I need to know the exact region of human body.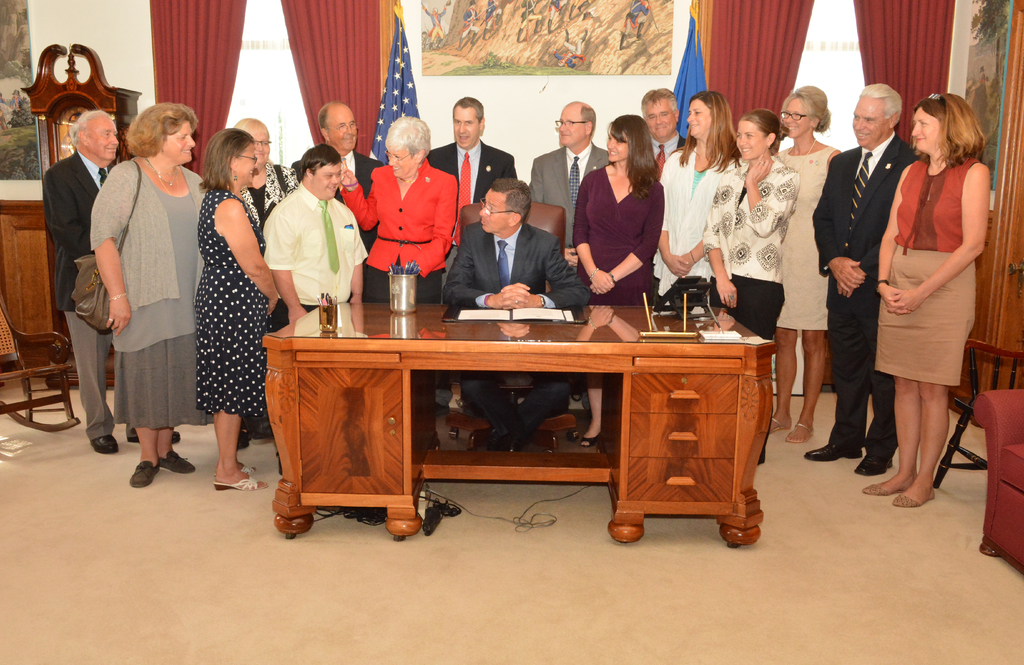
Region: 315 99 387 248.
